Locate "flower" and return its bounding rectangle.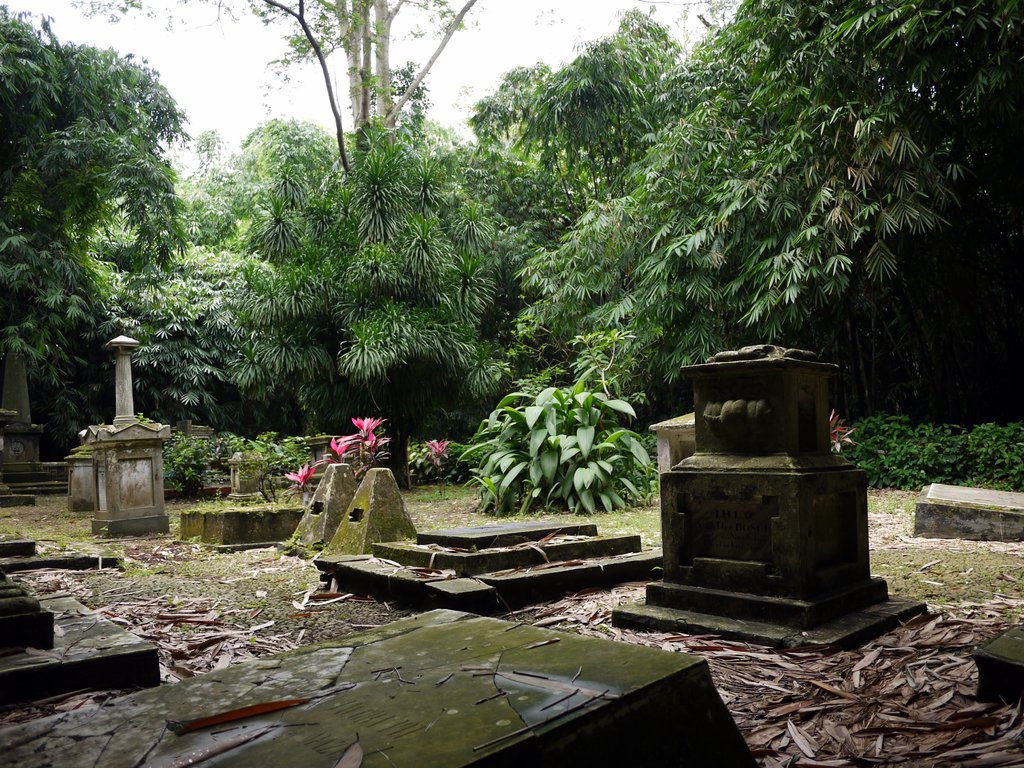
[x1=347, y1=414, x2=387, y2=435].
